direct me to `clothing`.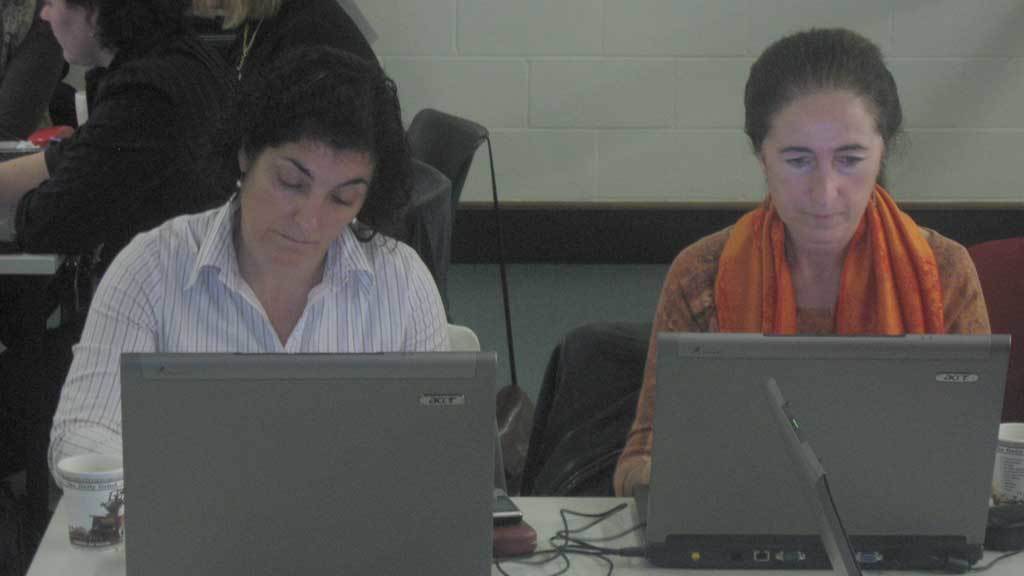
Direction: pyautogui.locateOnScreen(26, 27, 232, 265).
